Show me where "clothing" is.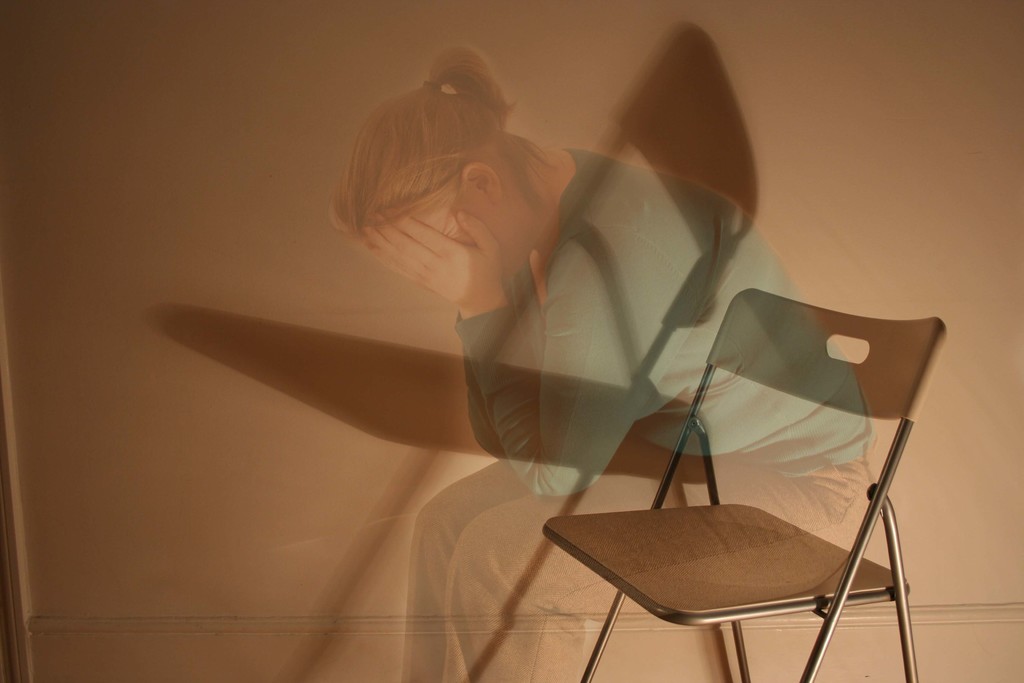
"clothing" is at [x1=388, y1=149, x2=874, y2=682].
